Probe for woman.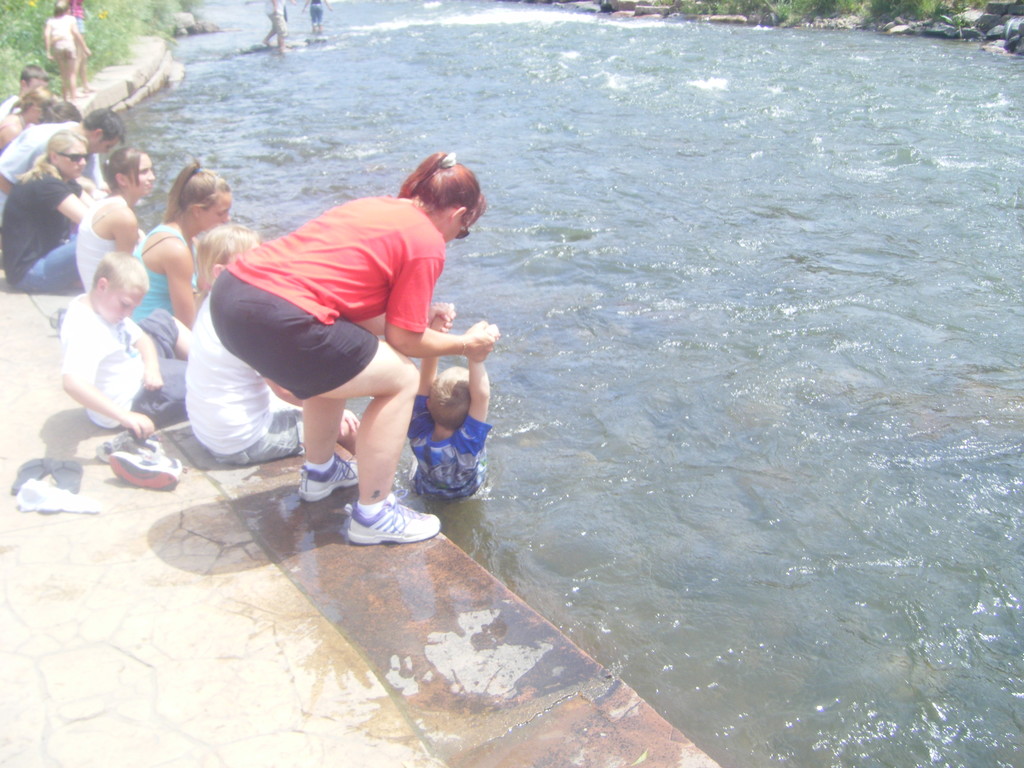
Probe result: crop(211, 150, 505, 537).
